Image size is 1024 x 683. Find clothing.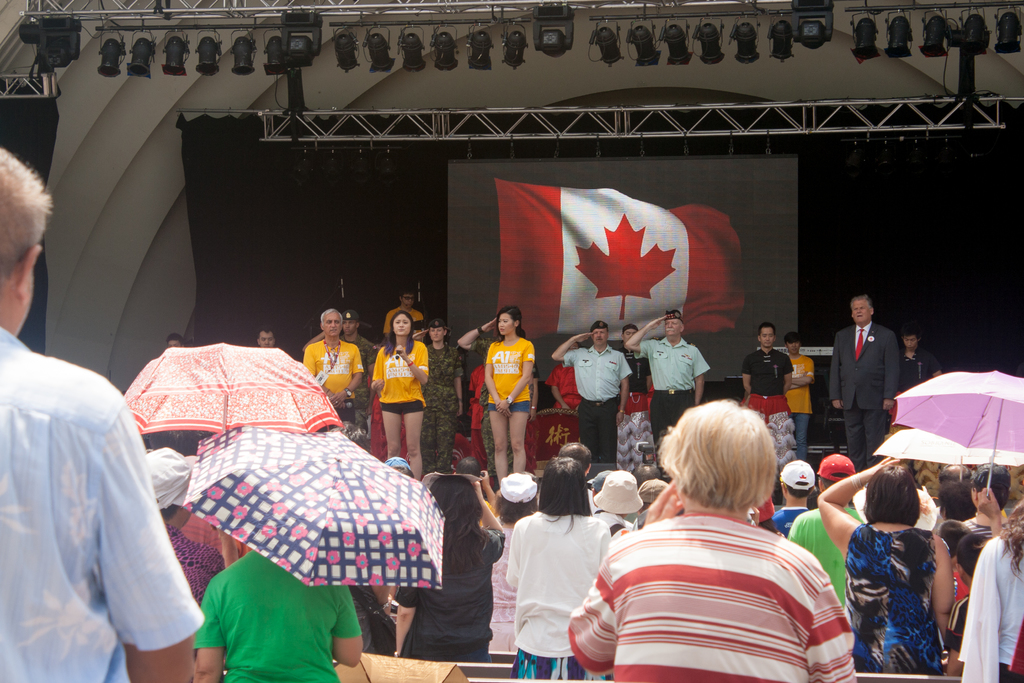
detection(900, 345, 933, 393).
